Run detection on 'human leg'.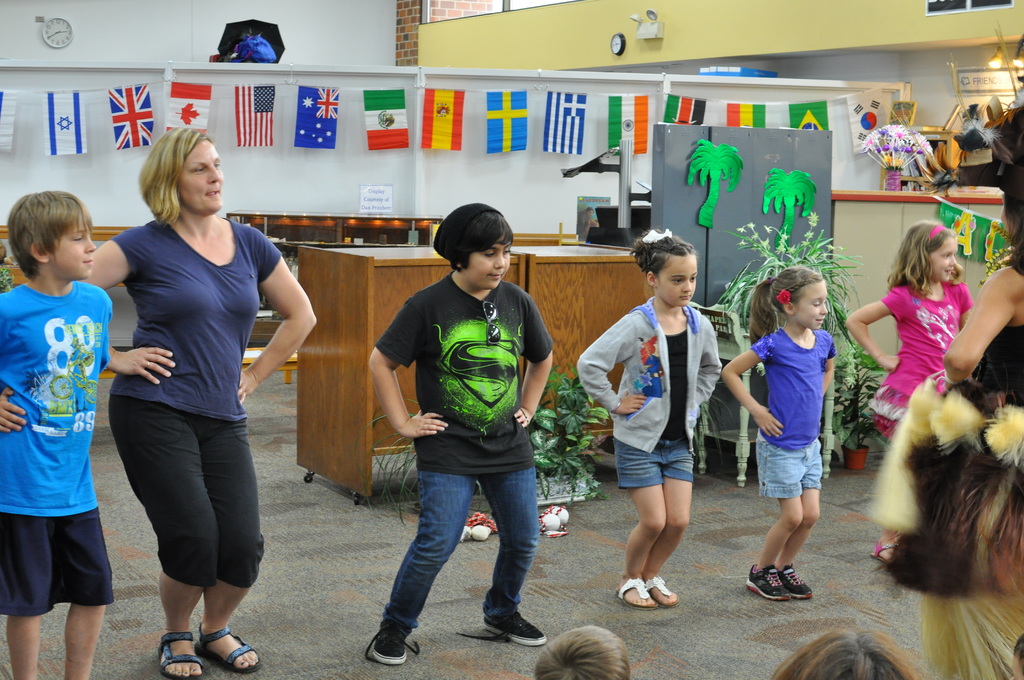
Result: {"x1": 753, "y1": 423, "x2": 824, "y2": 596}.
